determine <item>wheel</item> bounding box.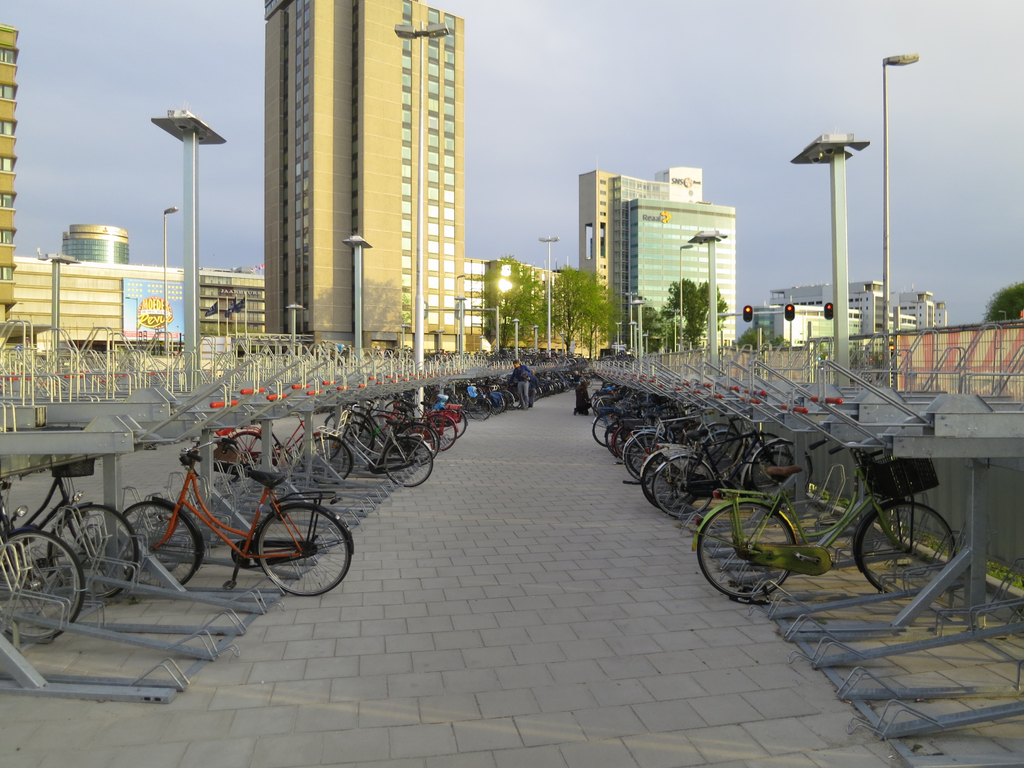
Determined: 400,424,440,462.
